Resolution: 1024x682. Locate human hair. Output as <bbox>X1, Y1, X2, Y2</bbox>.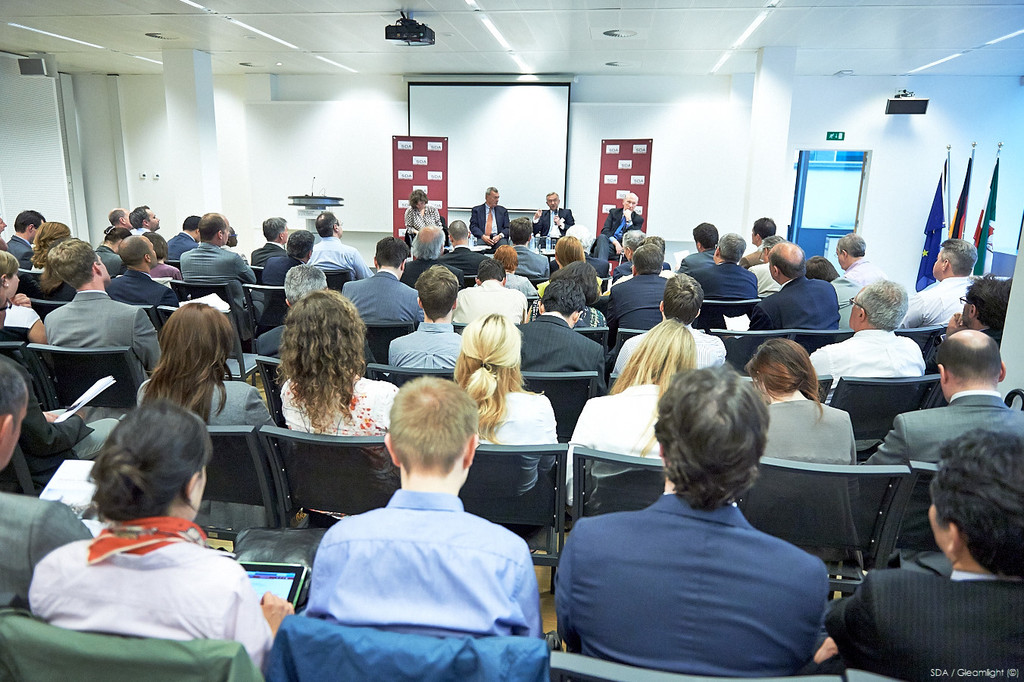
<bbox>548, 192, 559, 205</bbox>.
